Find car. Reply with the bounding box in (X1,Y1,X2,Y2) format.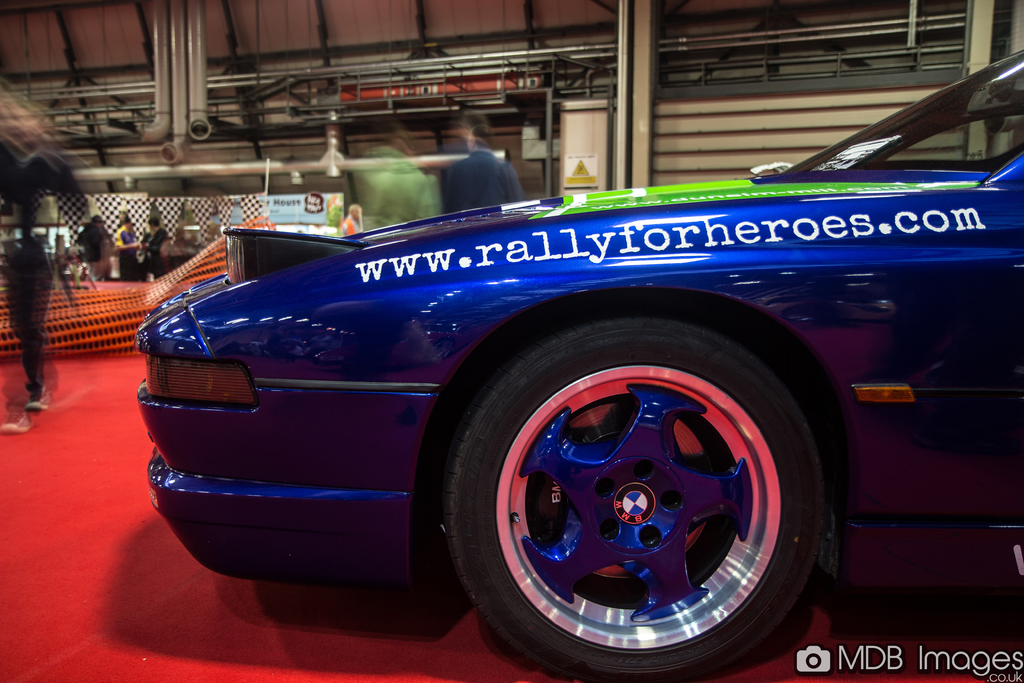
(133,41,1023,682).
